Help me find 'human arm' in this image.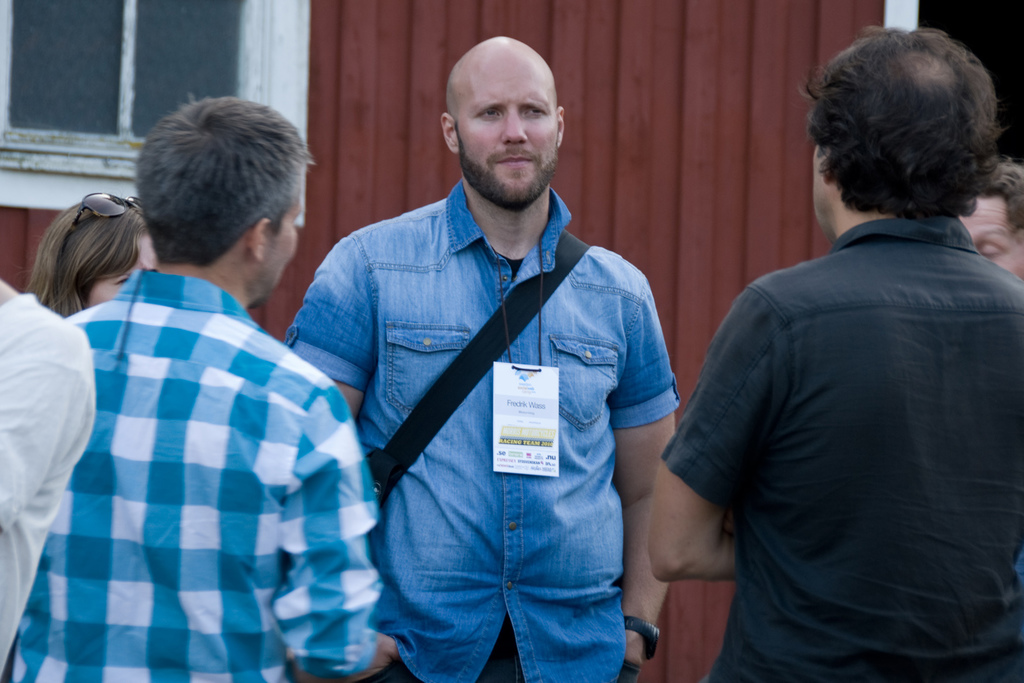
Found it: (left=644, top=275, right=780, bottom=583).
